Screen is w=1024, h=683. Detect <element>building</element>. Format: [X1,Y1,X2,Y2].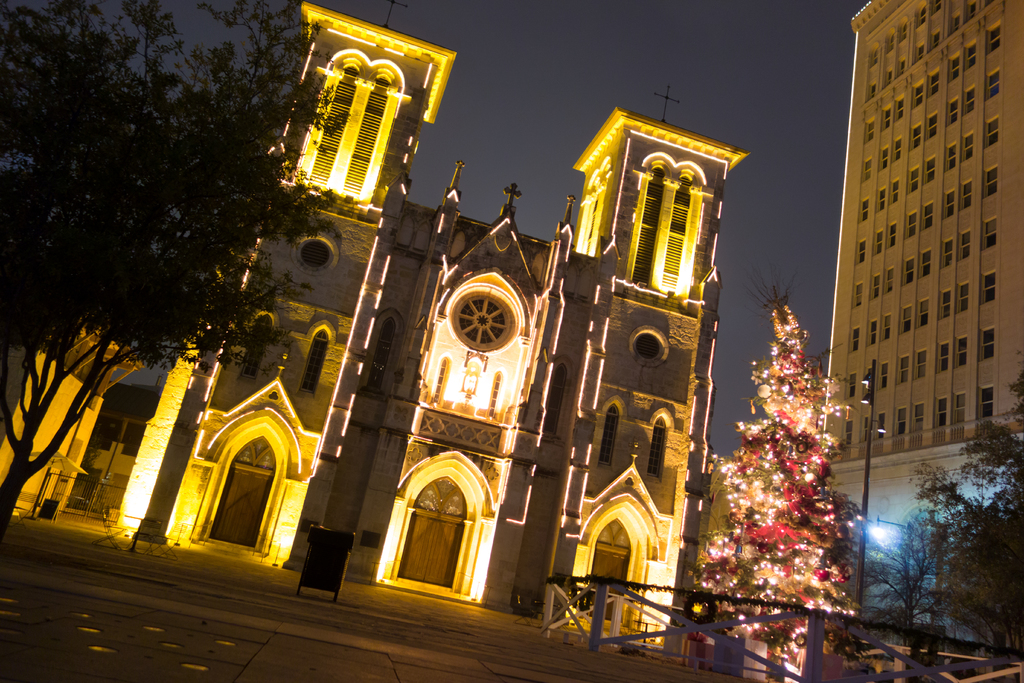
[808,0,1023,630].
